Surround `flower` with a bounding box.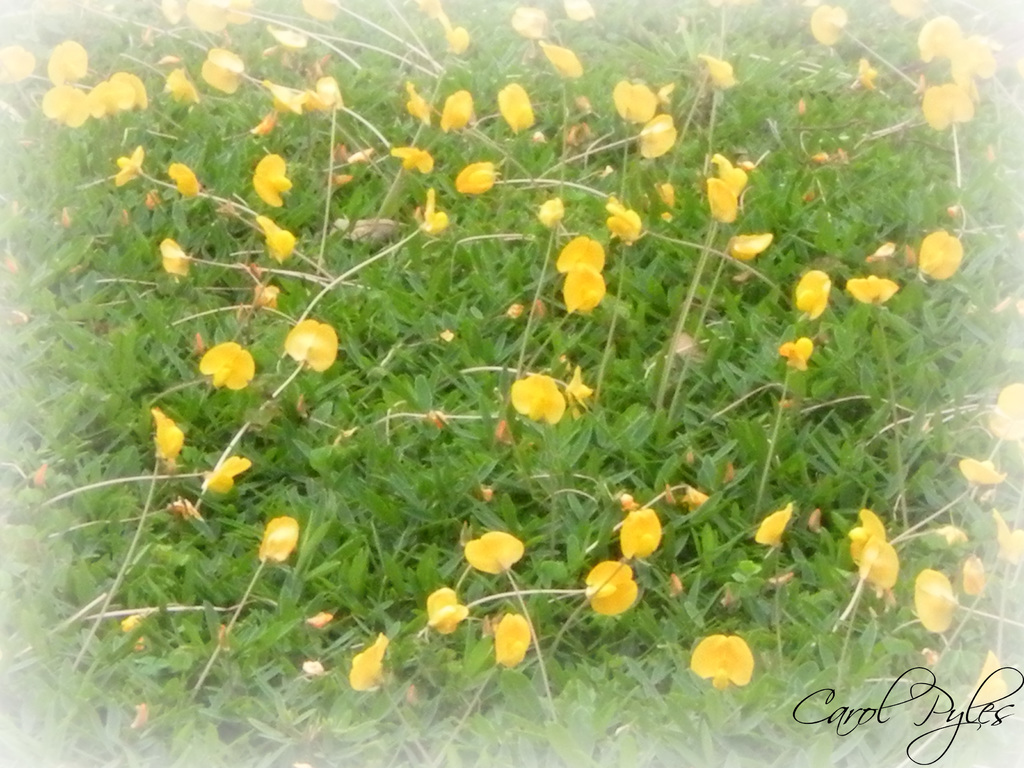
(492,74,536,136).
